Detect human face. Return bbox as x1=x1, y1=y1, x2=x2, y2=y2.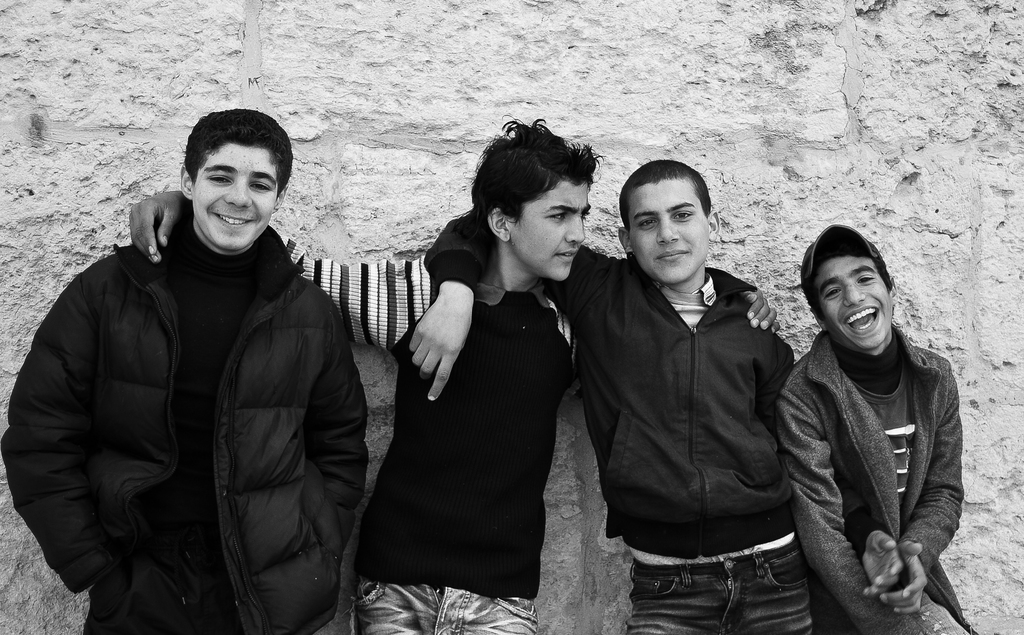
x1=818, y1=256, x2=893, y2=358.
